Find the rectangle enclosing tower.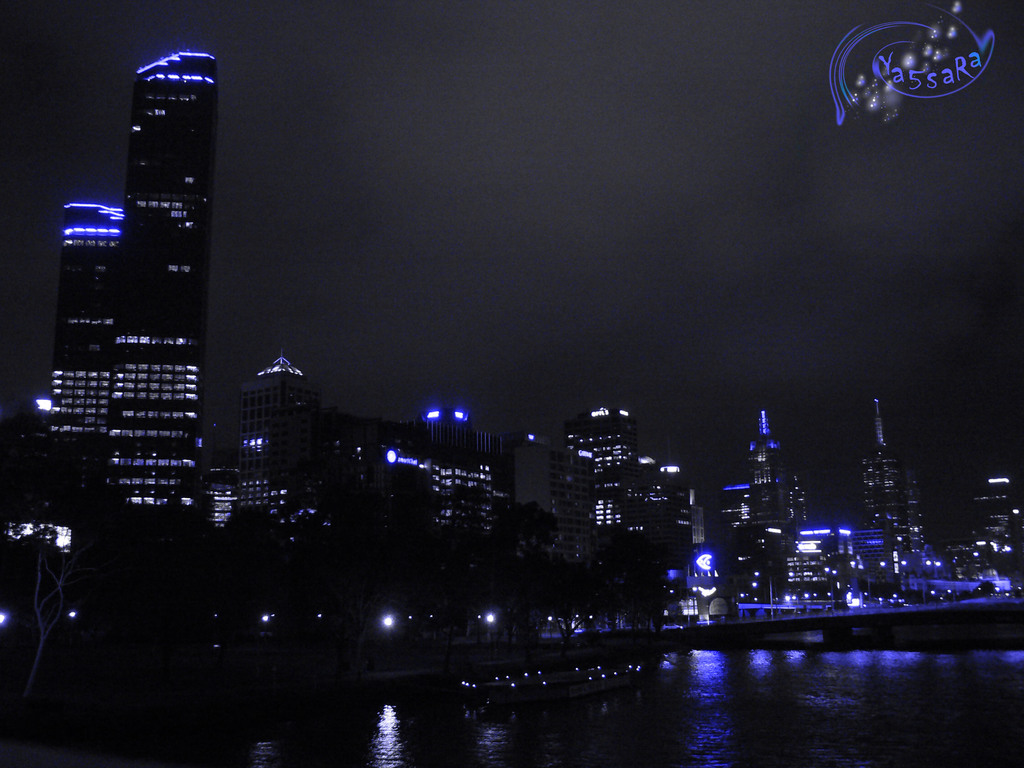
x1=40, y1=207, x2=123, y2=524.
